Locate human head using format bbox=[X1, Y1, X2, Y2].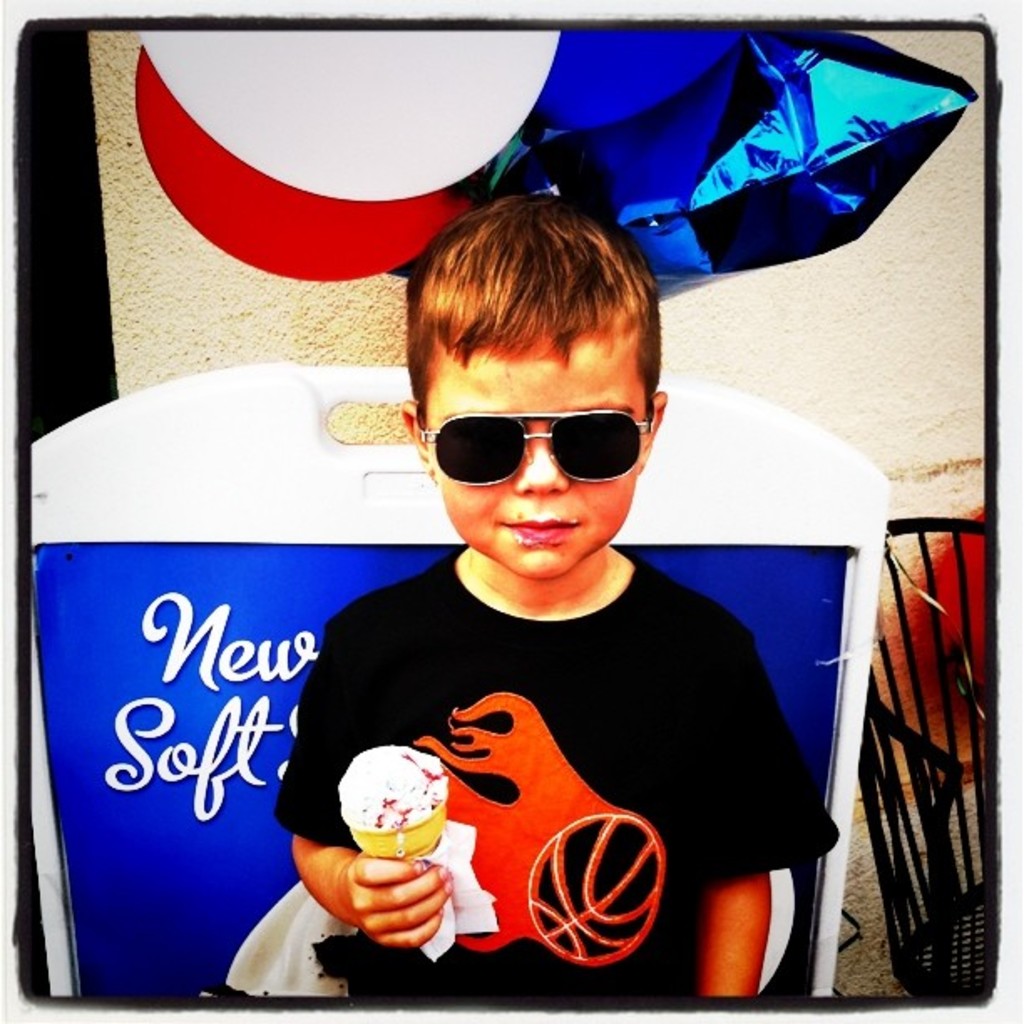
bbox=[398, 212, 678, 561].
